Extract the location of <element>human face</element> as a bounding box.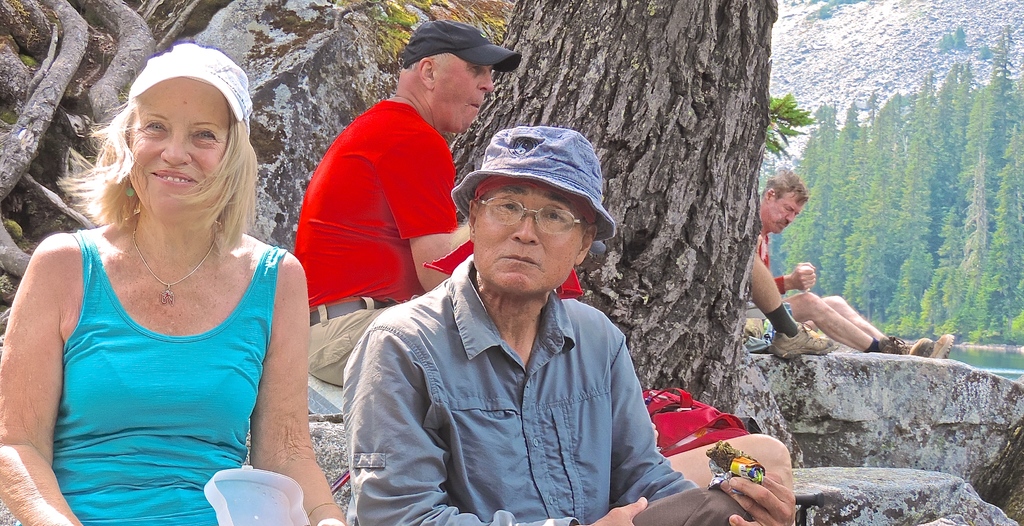
crop(124, 86, 236, 214).
